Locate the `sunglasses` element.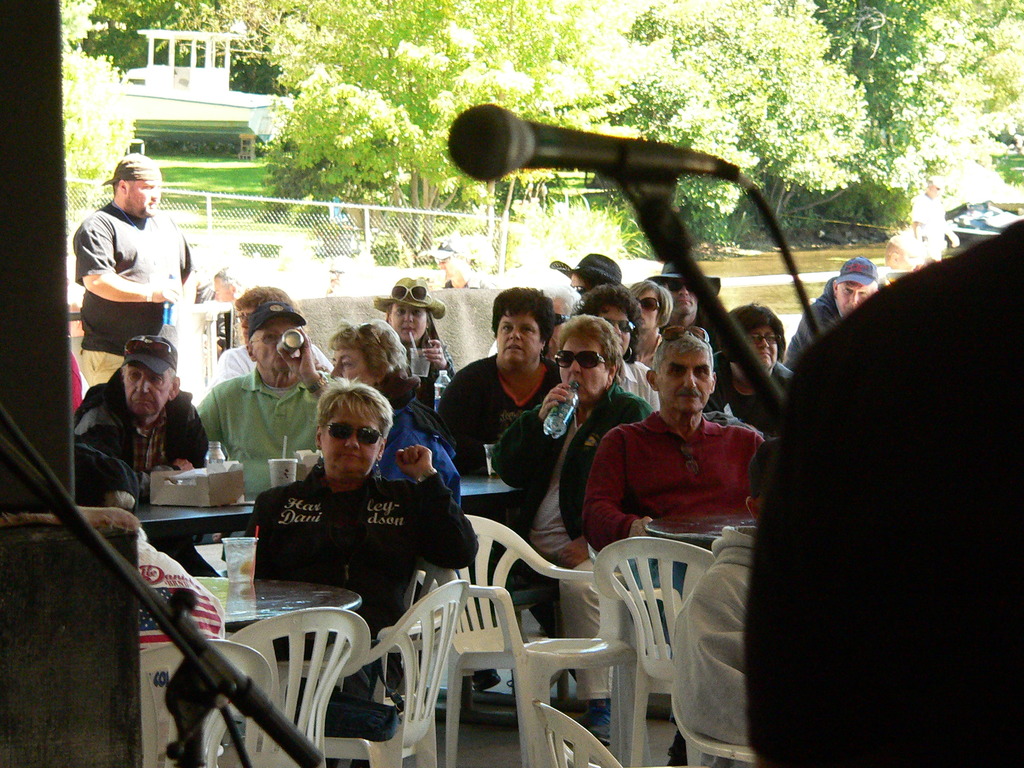
Element bbox: Rect(549, 349, 607, 372).
